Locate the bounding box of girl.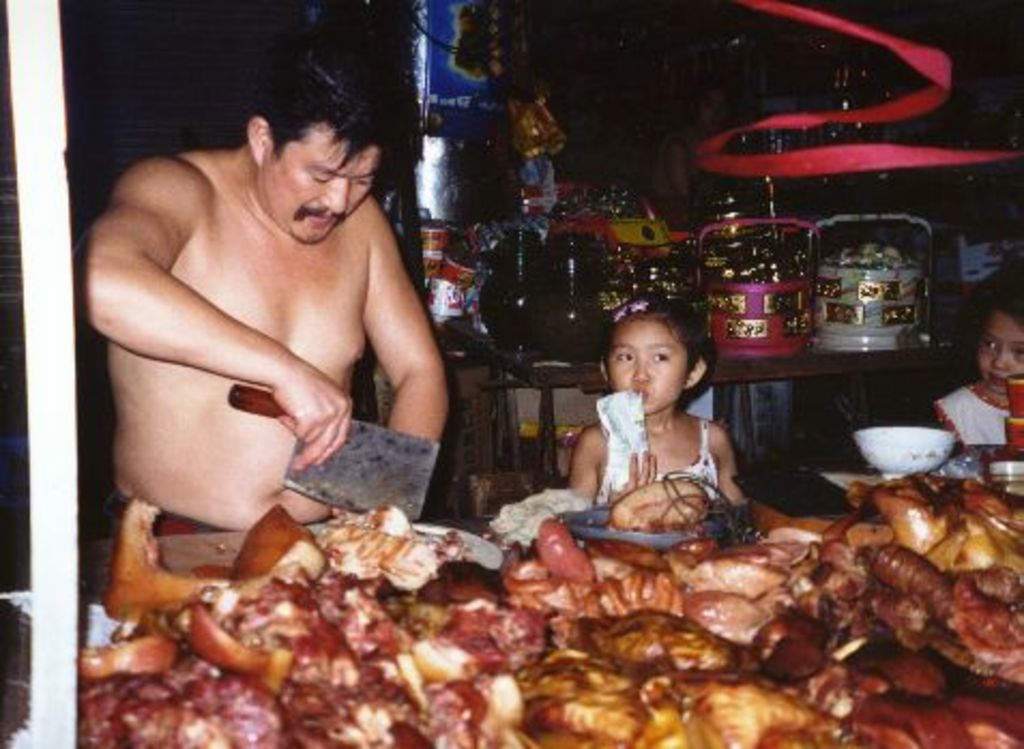
Bounding box: 940/294/1022/449.
